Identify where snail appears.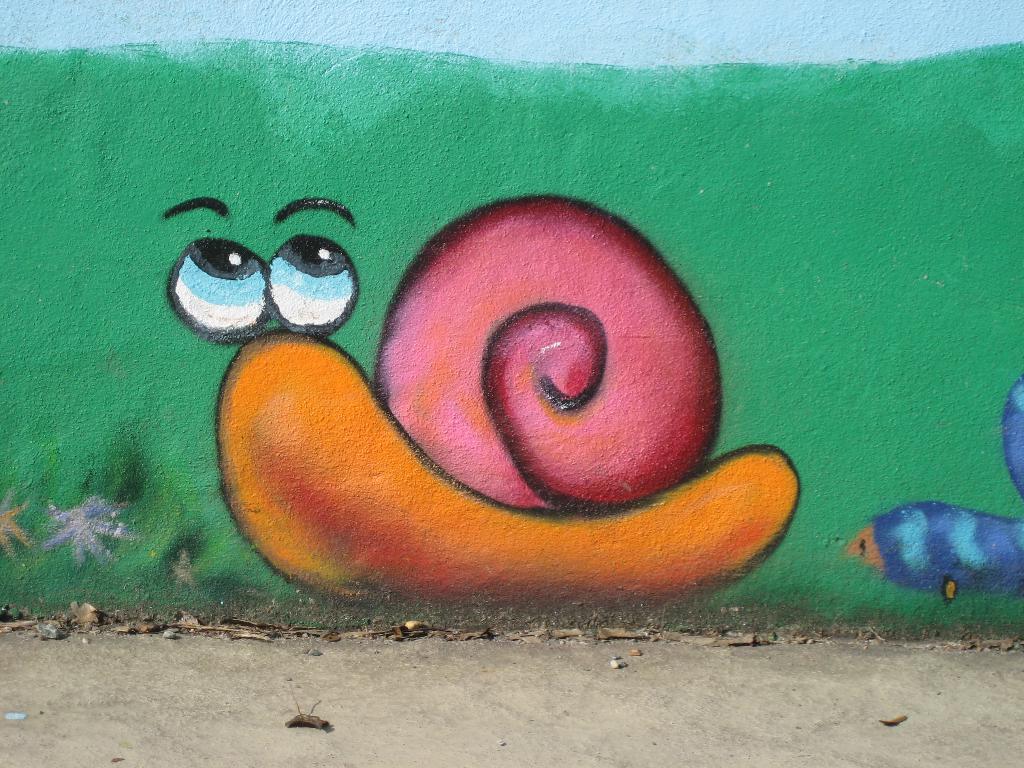
Appears at crop(211, 197, 797, 610).
